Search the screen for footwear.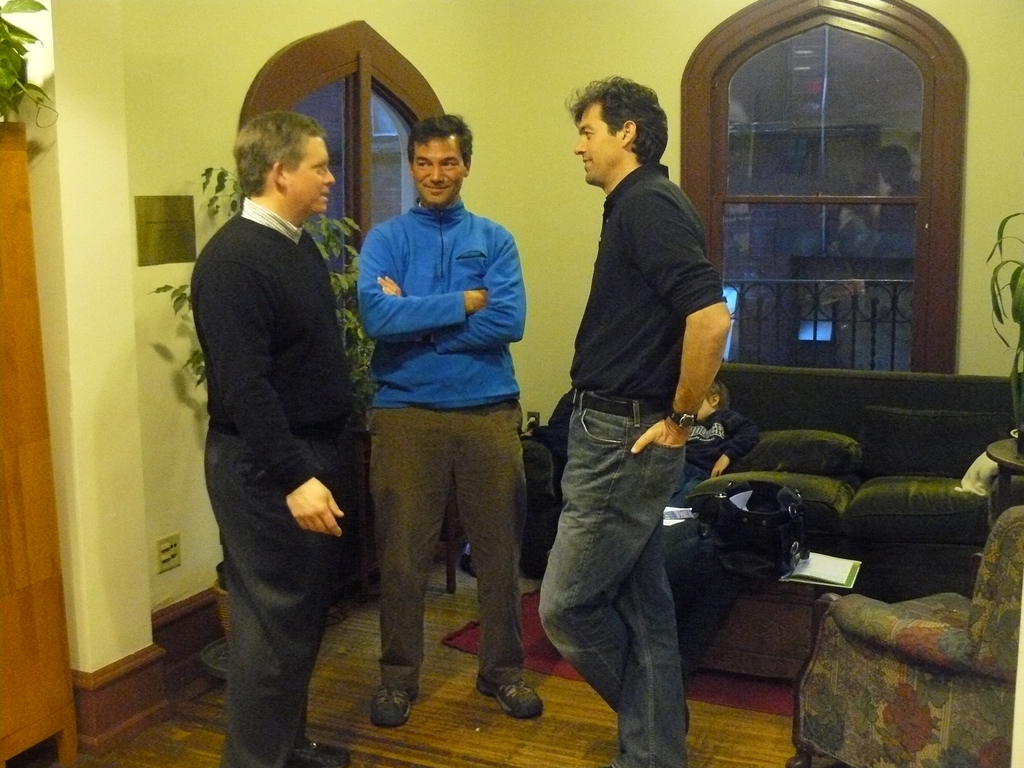
Found at [370, 687, 413, 726].
